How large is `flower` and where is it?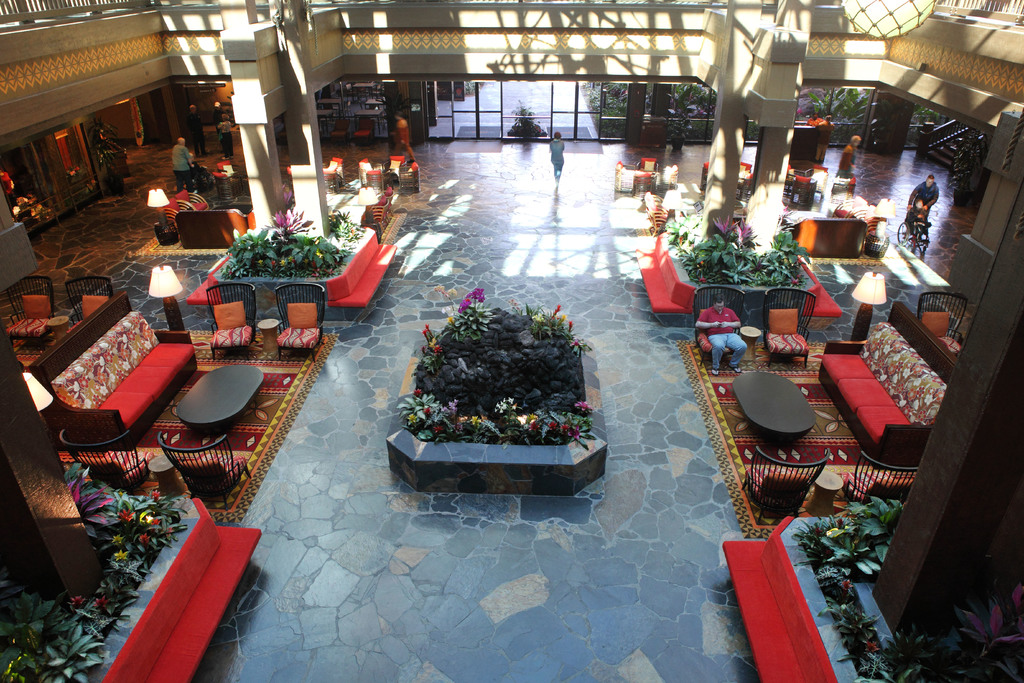
Bounding box: [left=527, top=421, right=541, bottom=434].
